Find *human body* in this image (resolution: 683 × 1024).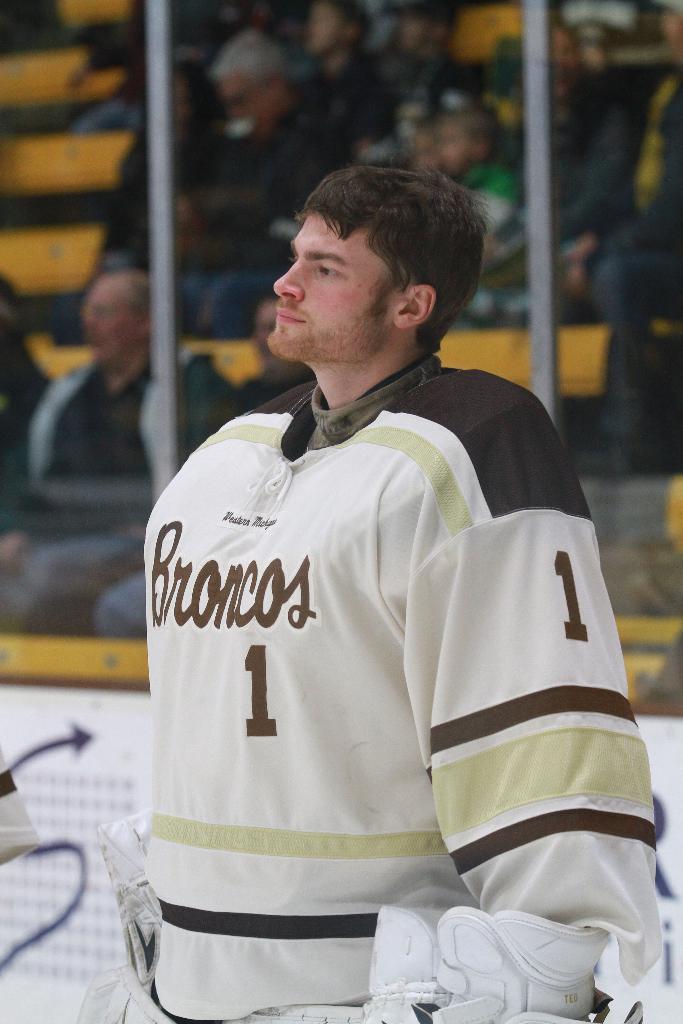
[568, 90, 682, 391].
